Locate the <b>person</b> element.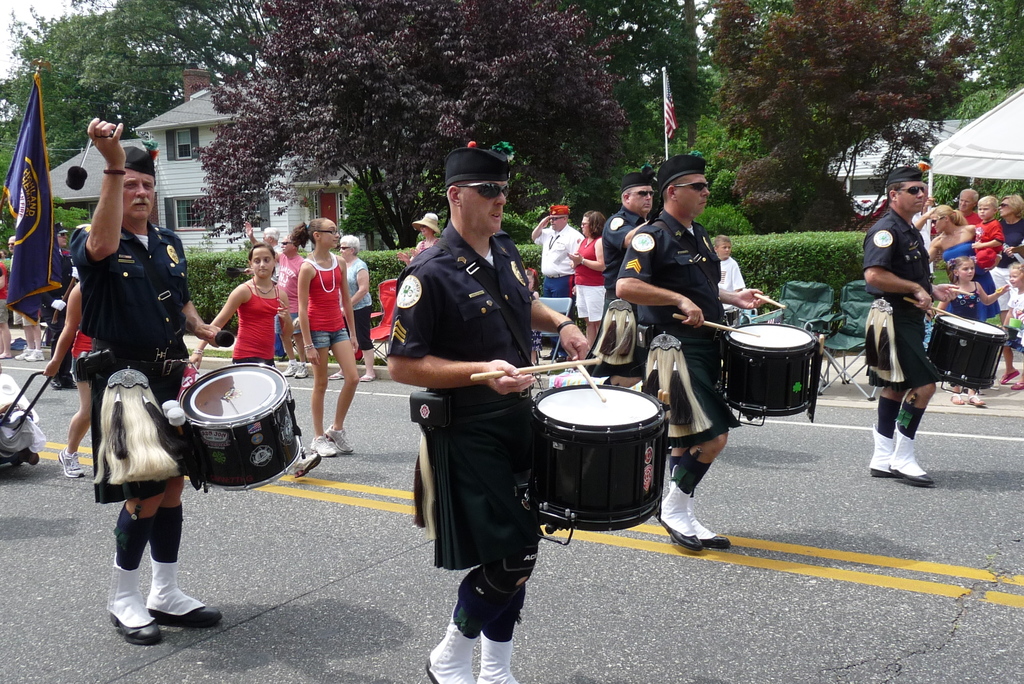
Element bbox: BBox(565, 211, 605, 340).
